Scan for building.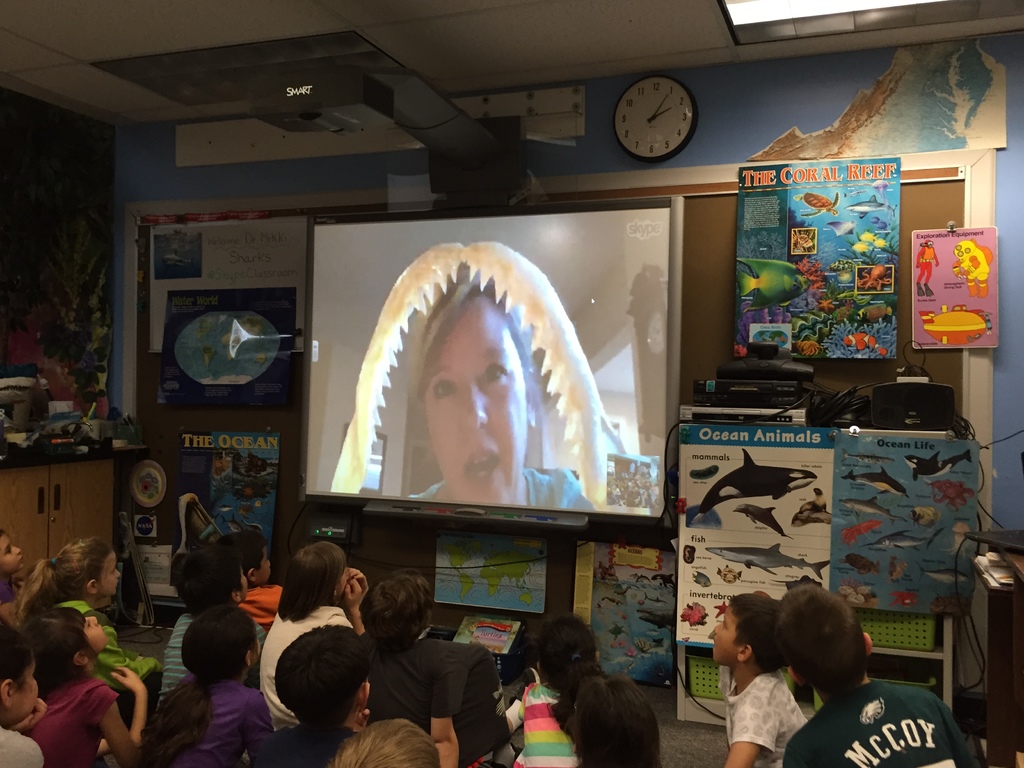
Scan result: [1, 0, 1023, 767].
